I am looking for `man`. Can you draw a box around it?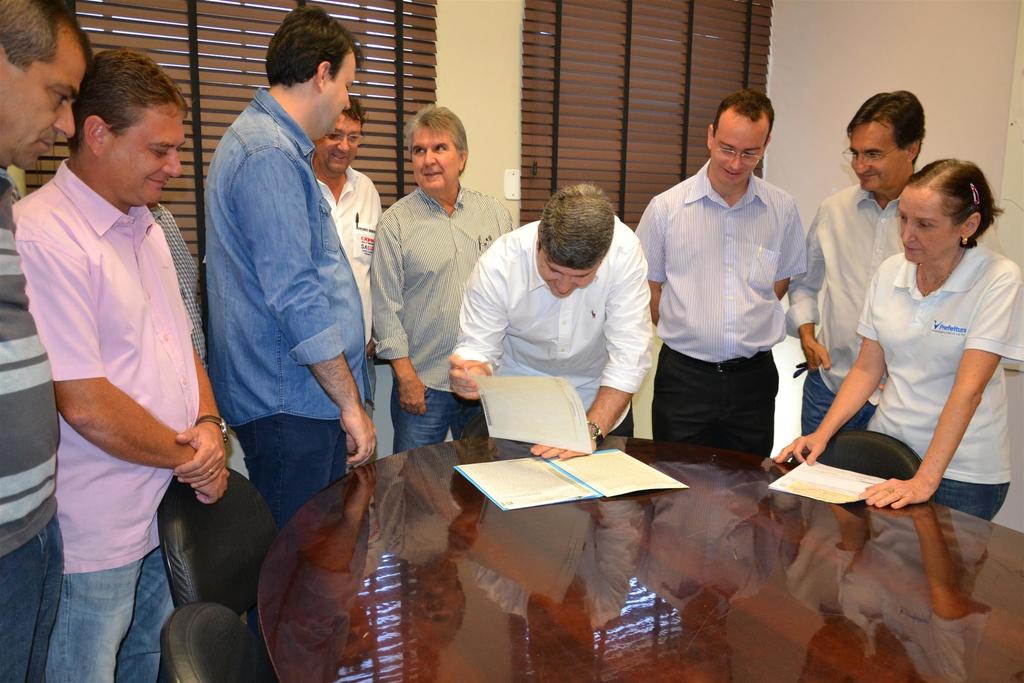
Sure, the bounding box is bbox=(312, 94, 387, 465).
